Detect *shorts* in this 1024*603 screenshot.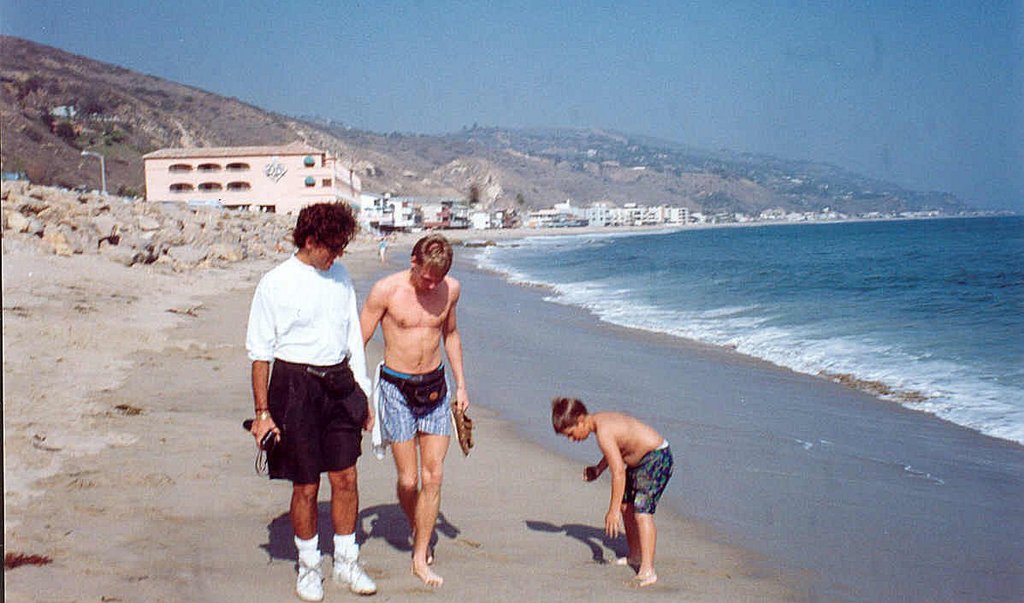
Detection: [left=379, top=368, right=451, bottom=444].
